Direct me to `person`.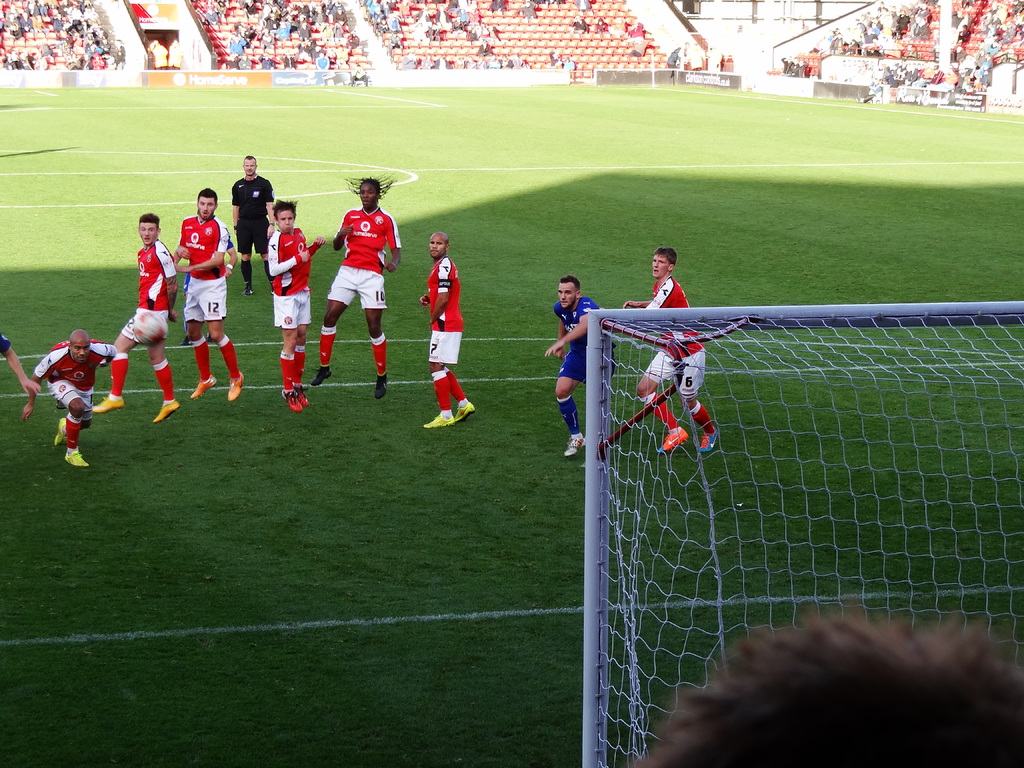
Direction: l=308, t=170, r=402, b=399.
